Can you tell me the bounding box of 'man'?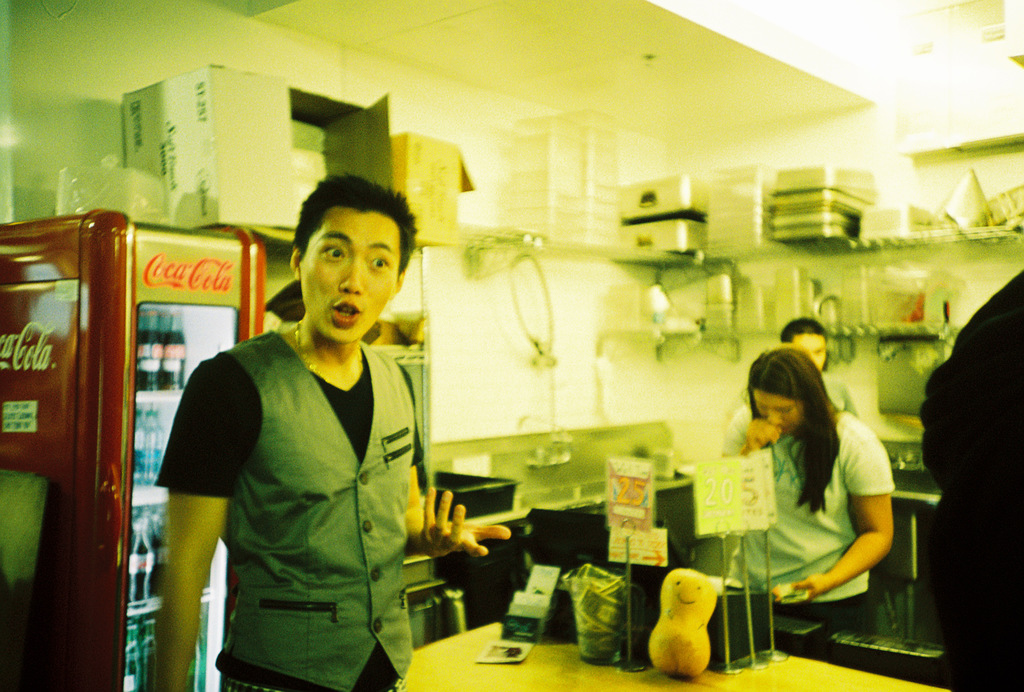
left=738, top=315, right=863, bottom=420.
